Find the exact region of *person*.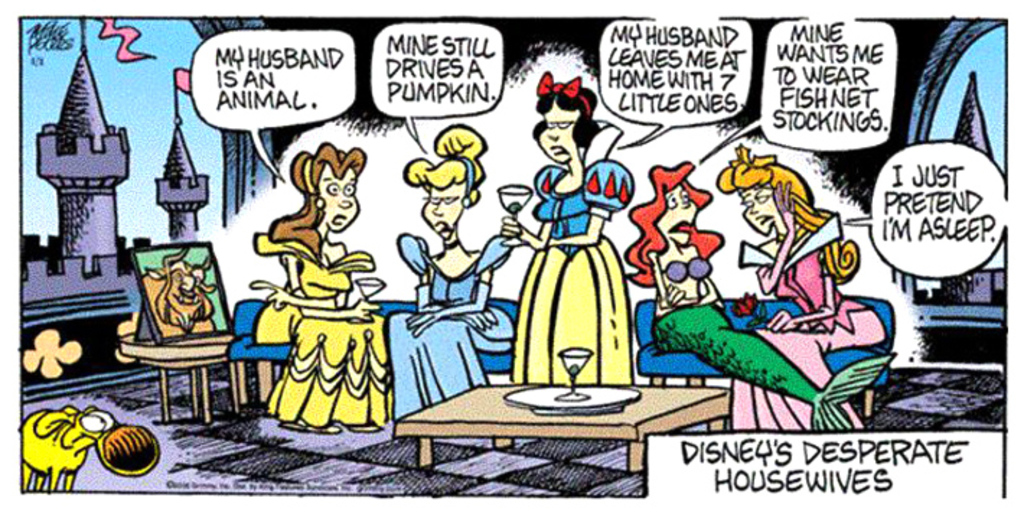
Exact region: bbox(710, 143, 886, 426).
